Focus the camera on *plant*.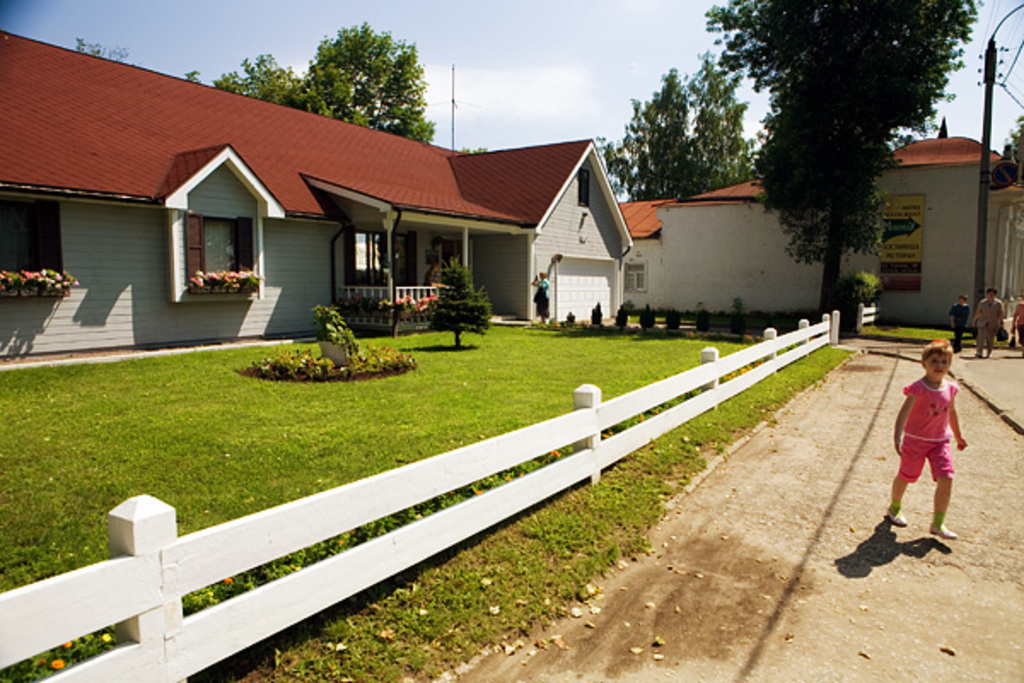
Focus region: bbox=(862, 324, 973, 347).
